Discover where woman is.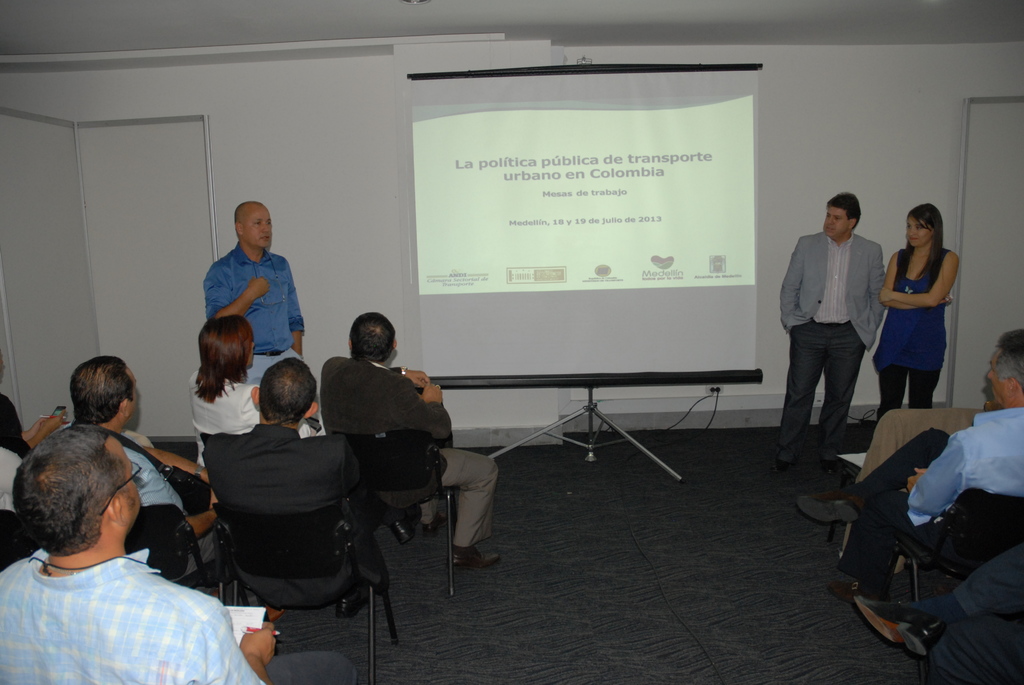
Discovered at bbox=[191, 316, 321, 468].
